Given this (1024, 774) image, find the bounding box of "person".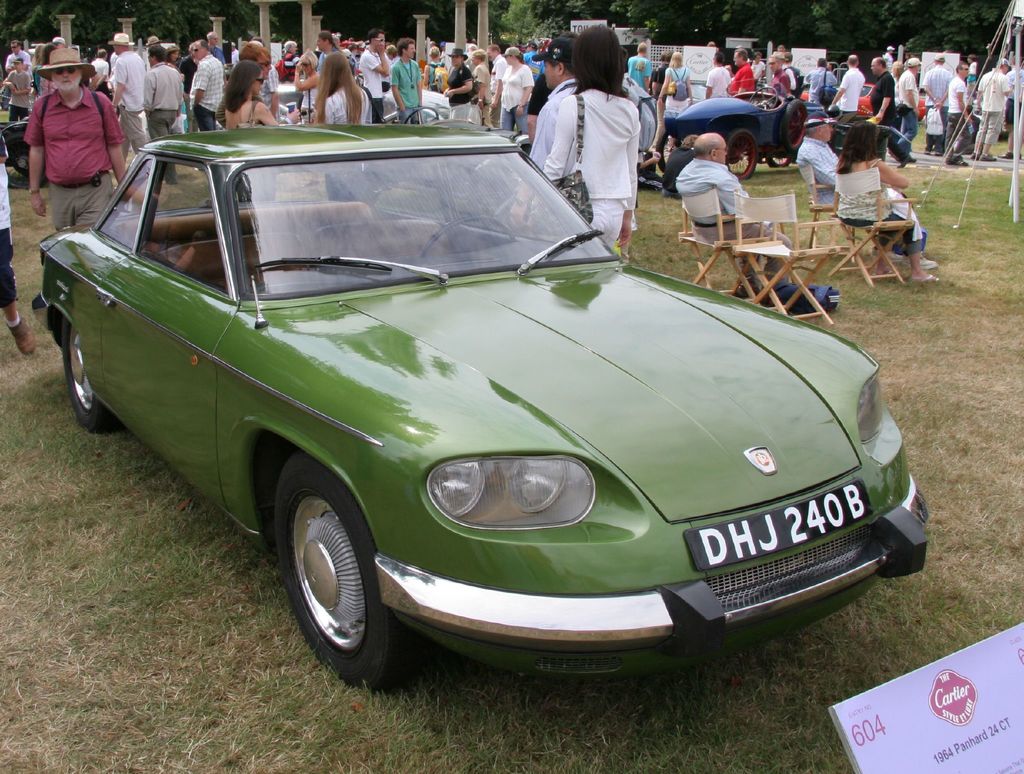
rect(765, 53, 790, 101).
